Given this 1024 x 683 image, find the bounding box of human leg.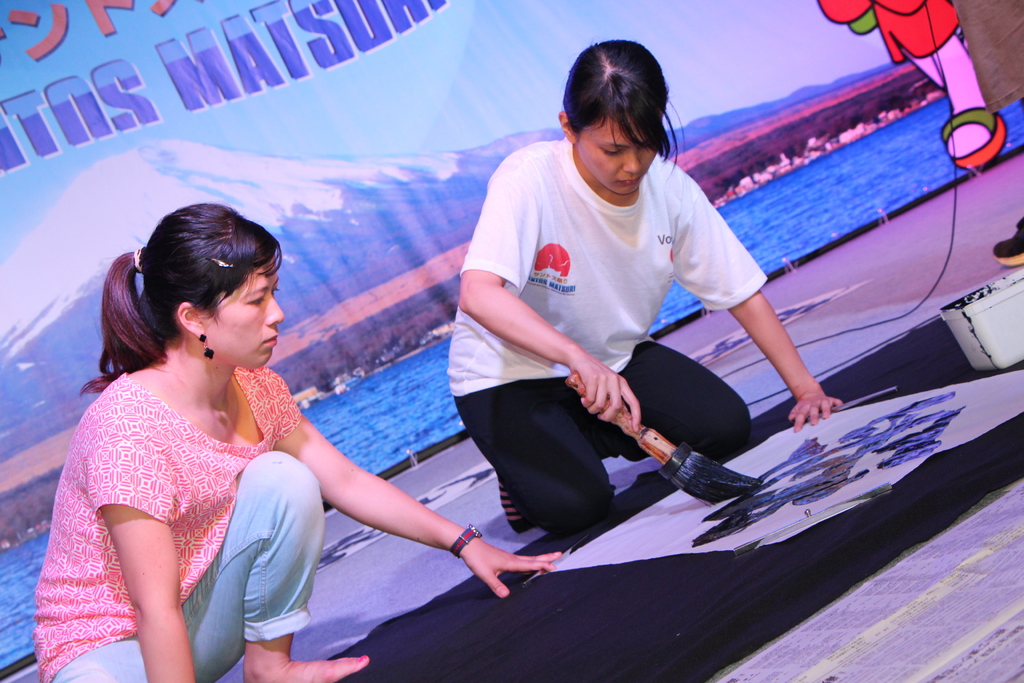
box=[455, 378, 619, 536].
